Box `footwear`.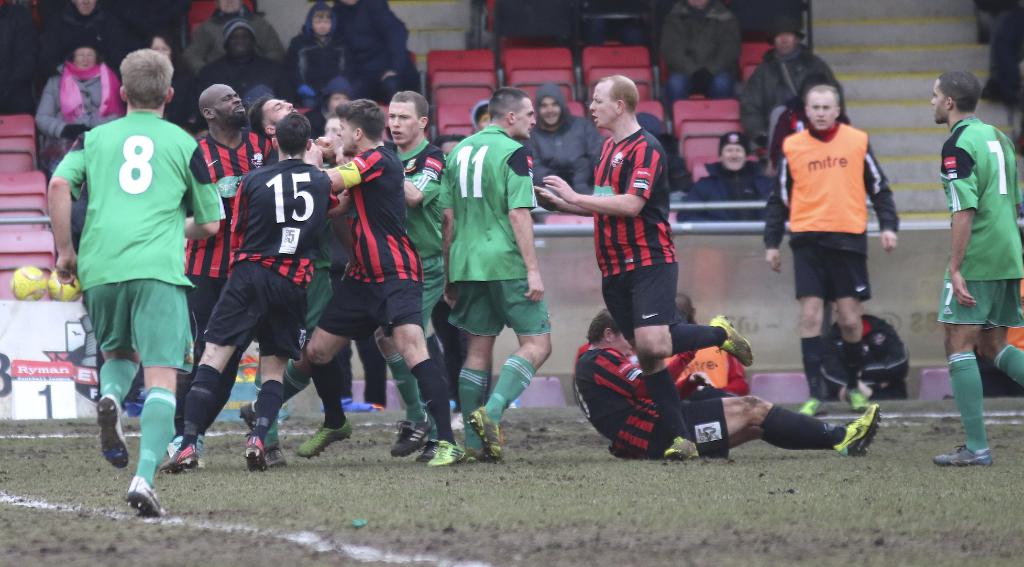
{"left": 246, "top": 435, "right": 266, "bottom": 469}.
